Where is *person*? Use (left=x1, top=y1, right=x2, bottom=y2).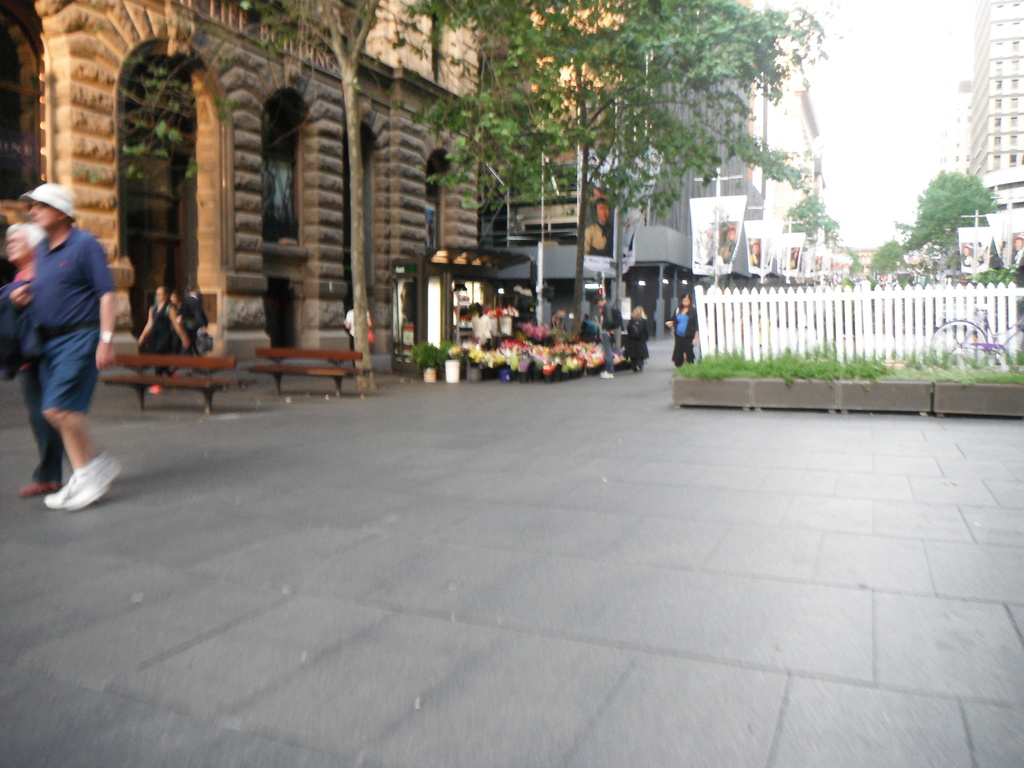
(left=2, top=182, right=124, bottom=511).
